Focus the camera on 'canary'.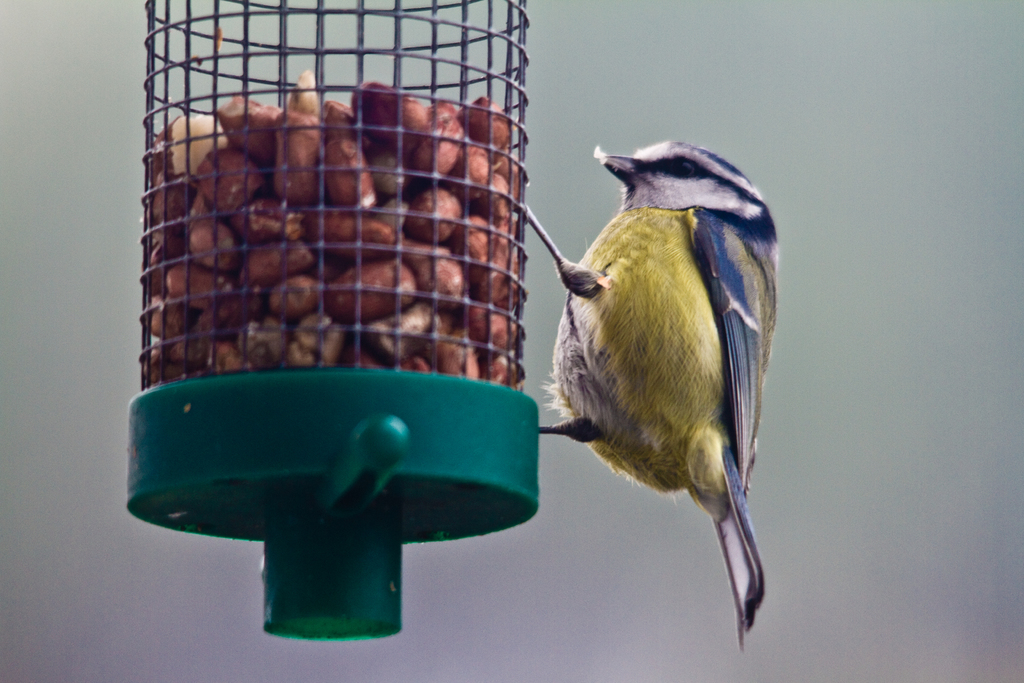
Focus region: 507, 136, 779, 652.
